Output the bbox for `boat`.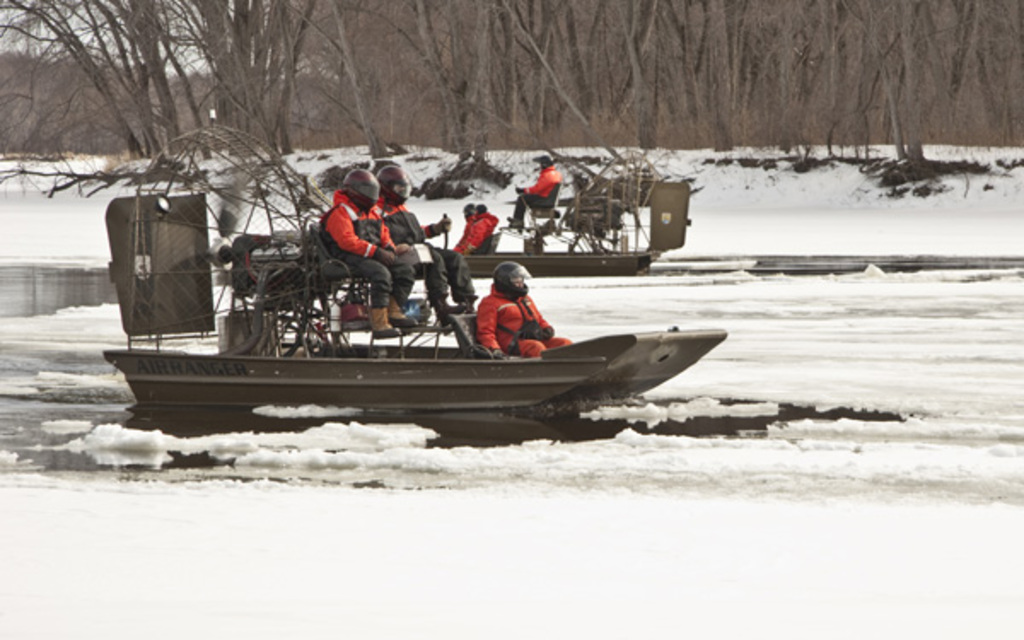
locate(244, 147, 691, 280).
